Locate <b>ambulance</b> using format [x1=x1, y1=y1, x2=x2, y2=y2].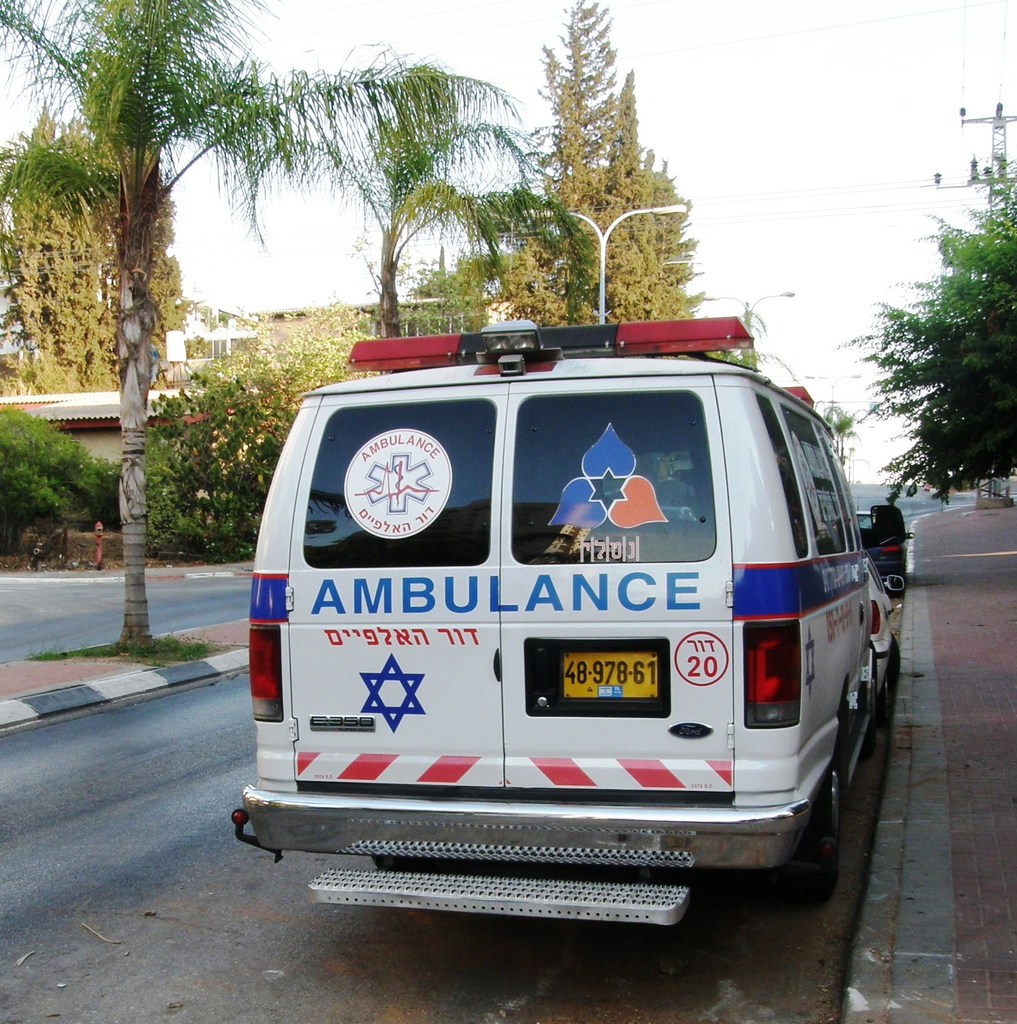
[x1=225, y1=316, x2=908, y2=931].
